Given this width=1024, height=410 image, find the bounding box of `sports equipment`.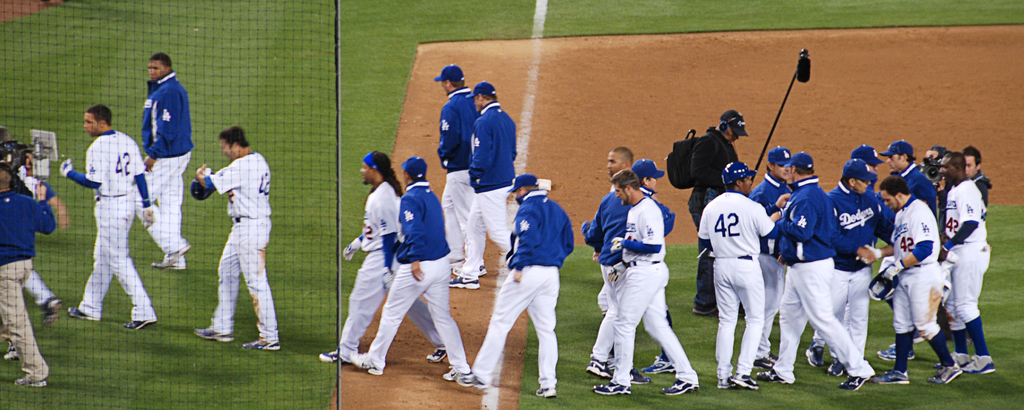
<bbox>643, 357, 673, 375</bbox>.
